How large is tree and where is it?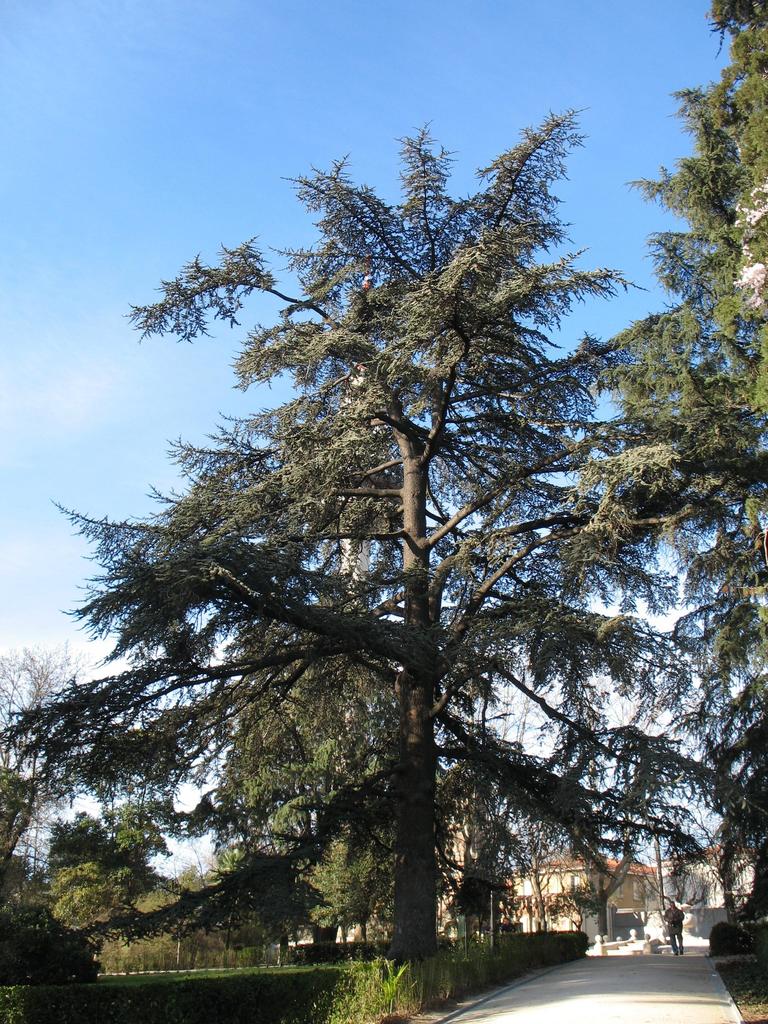
Bounding box: [0, 628, 152, 1015].
